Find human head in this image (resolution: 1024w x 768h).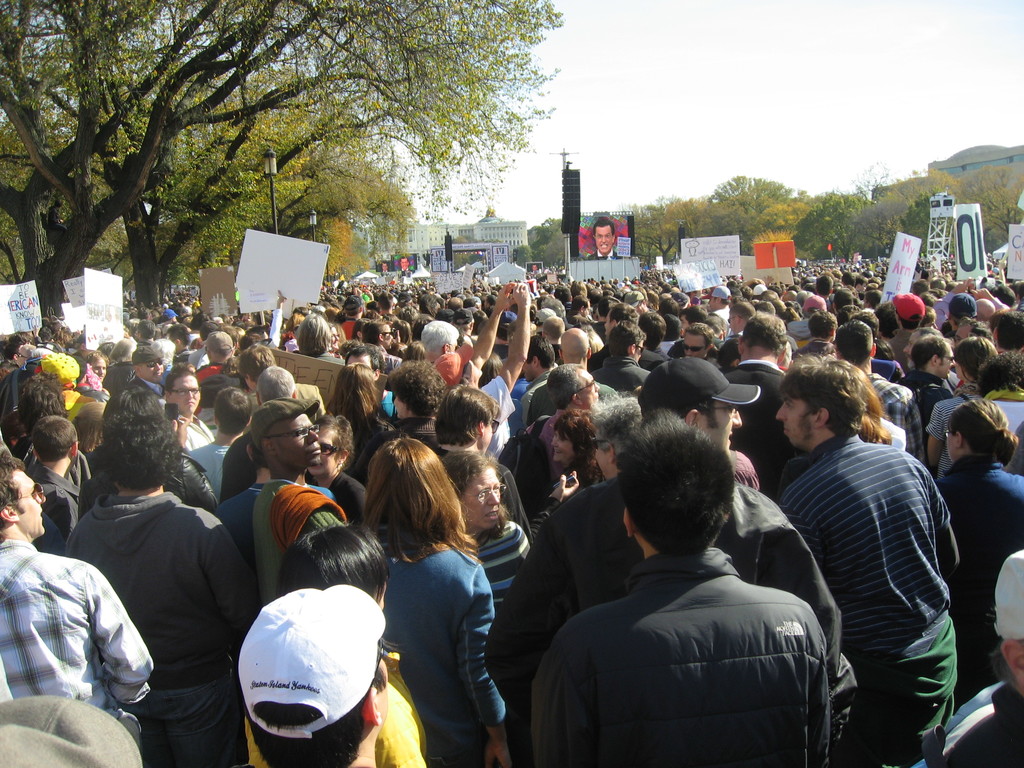
(left=75, top=348, right=102, bottom=385).
